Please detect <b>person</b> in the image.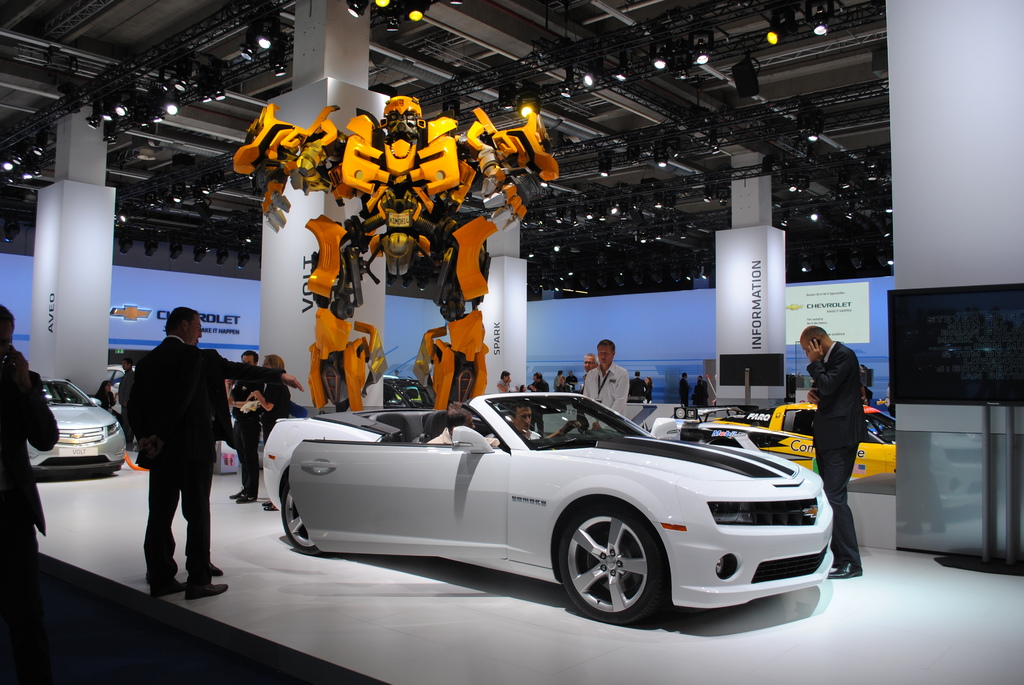
x1=679, y1=369, x2=696, y2=405.
